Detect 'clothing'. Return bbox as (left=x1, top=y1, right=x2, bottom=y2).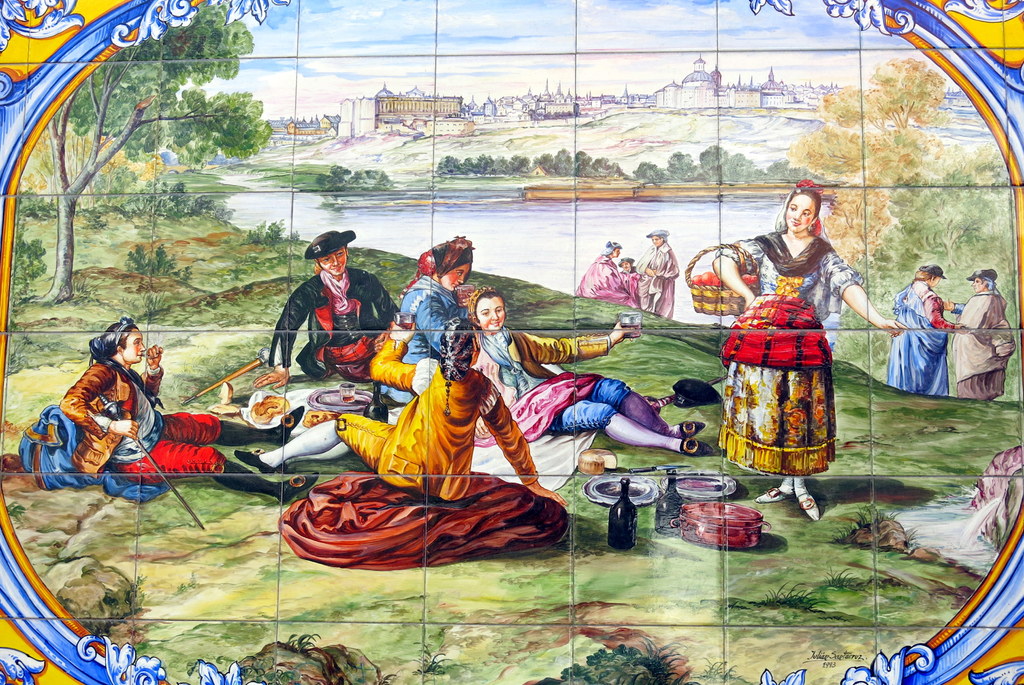
(left=959, top=290, right=1010, bottom=408).
